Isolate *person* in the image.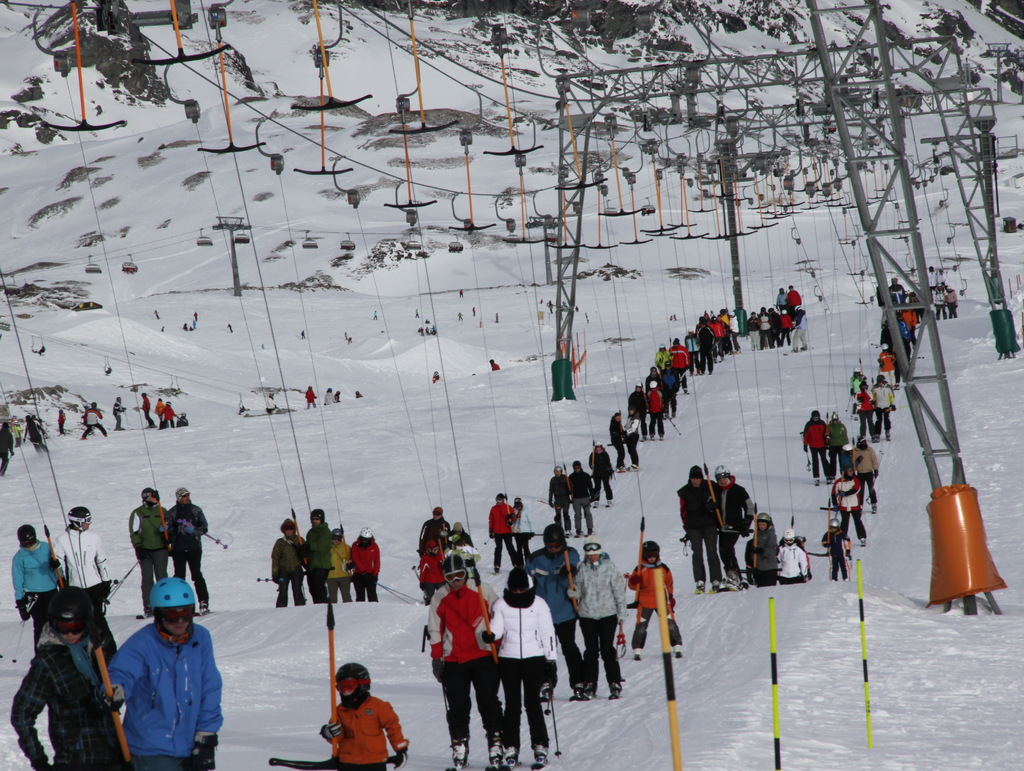
Isolated region: box=[40, 421, 44, 429].
